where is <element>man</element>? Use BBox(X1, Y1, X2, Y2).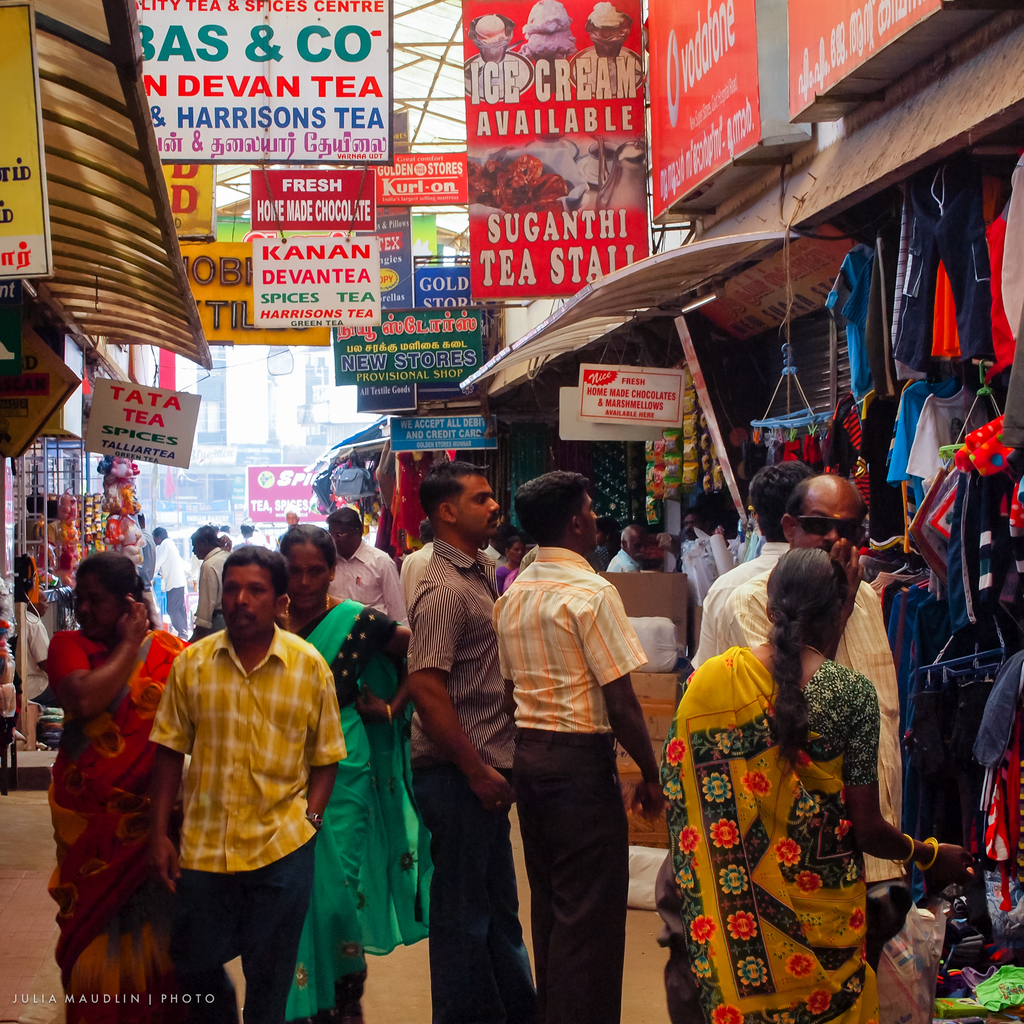
BBox(707, 472, 920, 888).
